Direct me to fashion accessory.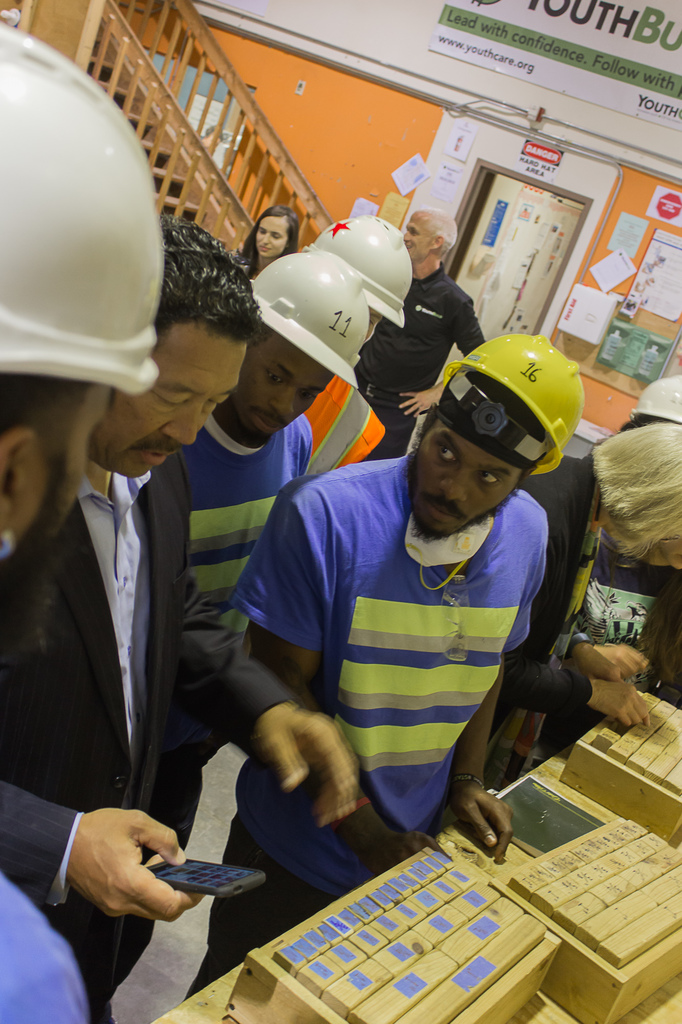
Direction: crop(328, 794, 370, 831).
